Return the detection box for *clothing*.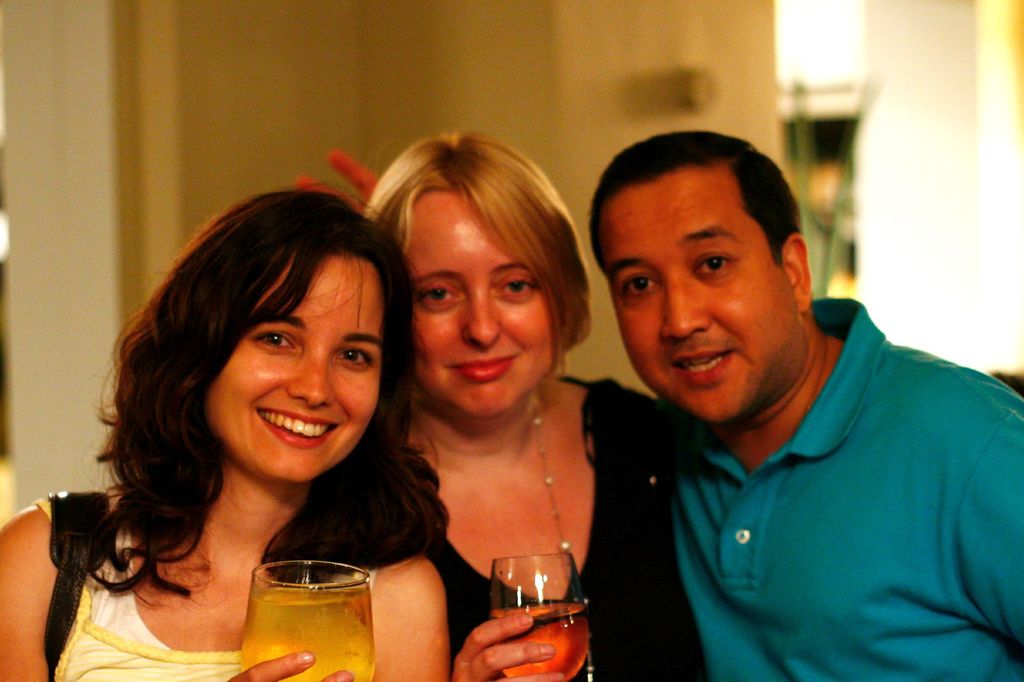
select_region(573, 287, 1023, 676).
